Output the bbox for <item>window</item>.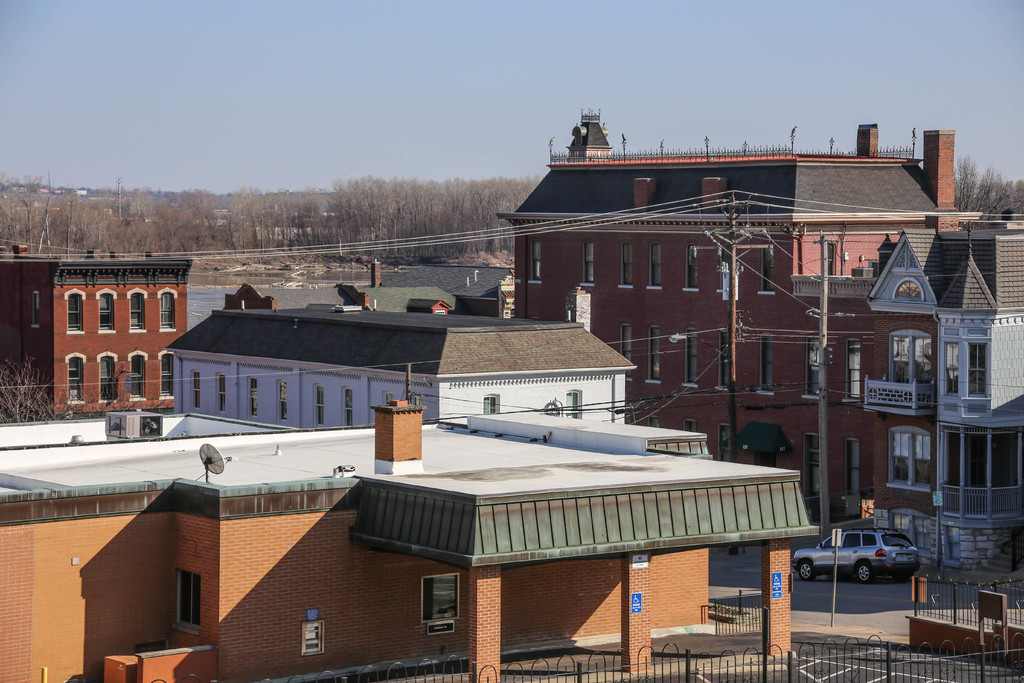
342,383,355,424.
